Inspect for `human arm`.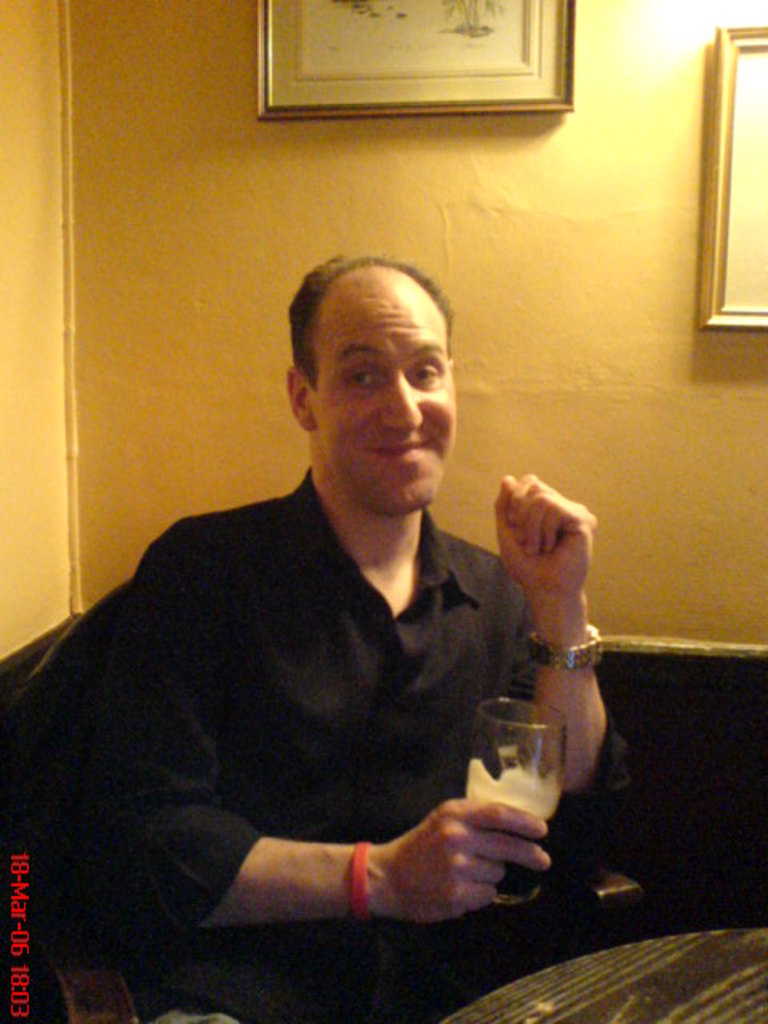
Inspection: box(488, 472, 618, 757).
